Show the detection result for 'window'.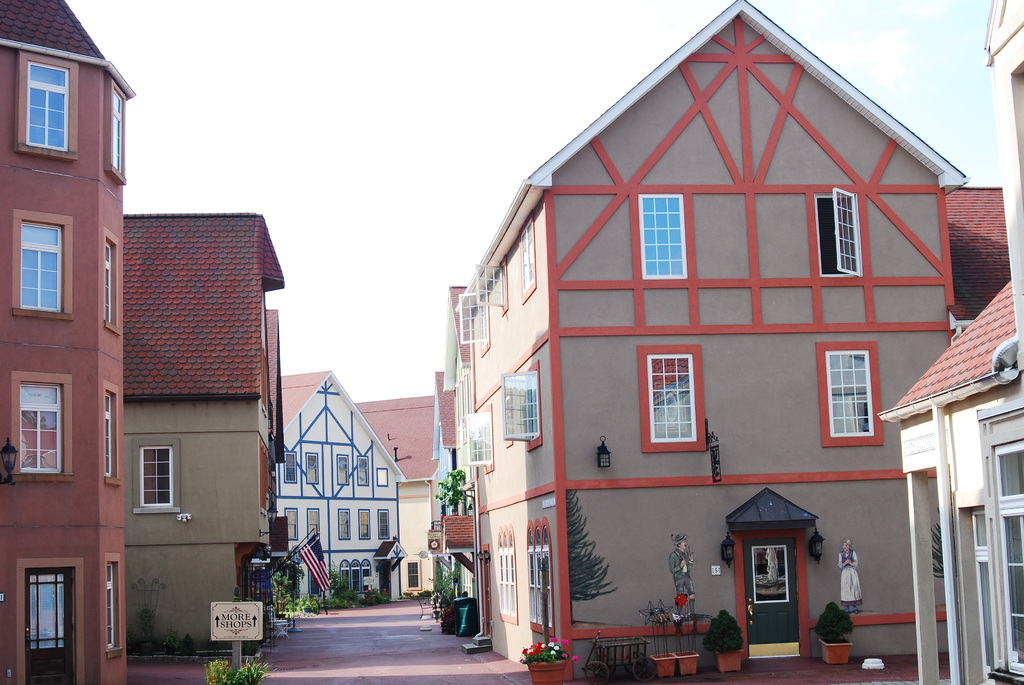
x1=135 y1=437 x2=178 y2=510.
